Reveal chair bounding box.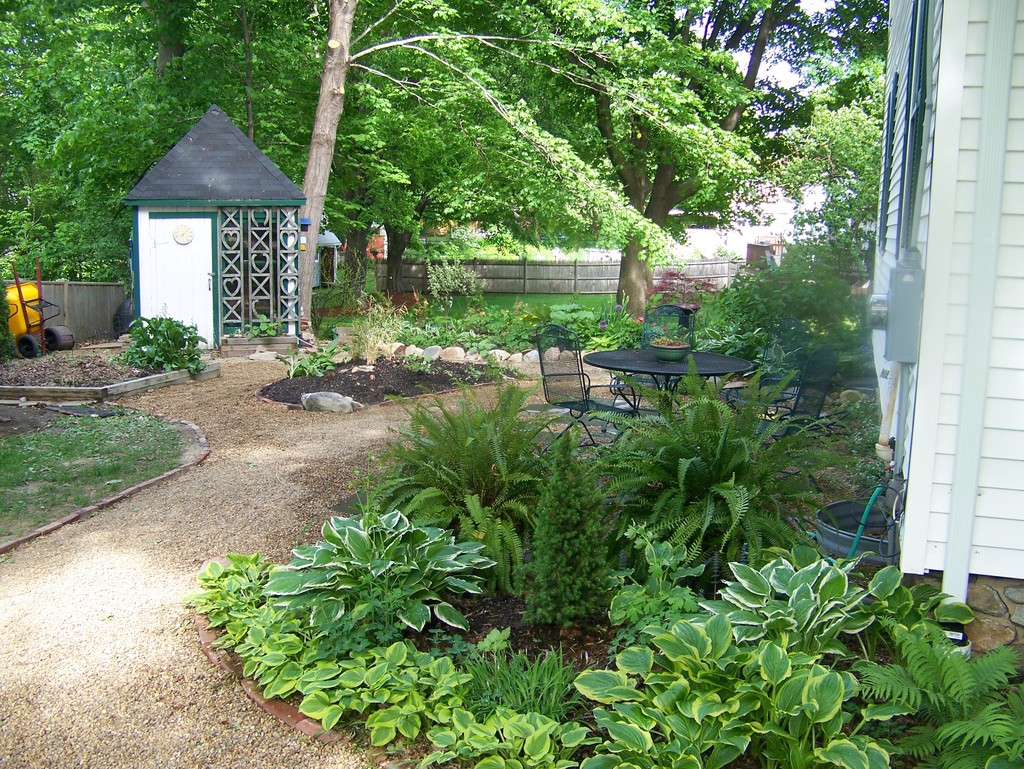
Revealed: <bbox>539, 319, 641, 460</bbox>.
